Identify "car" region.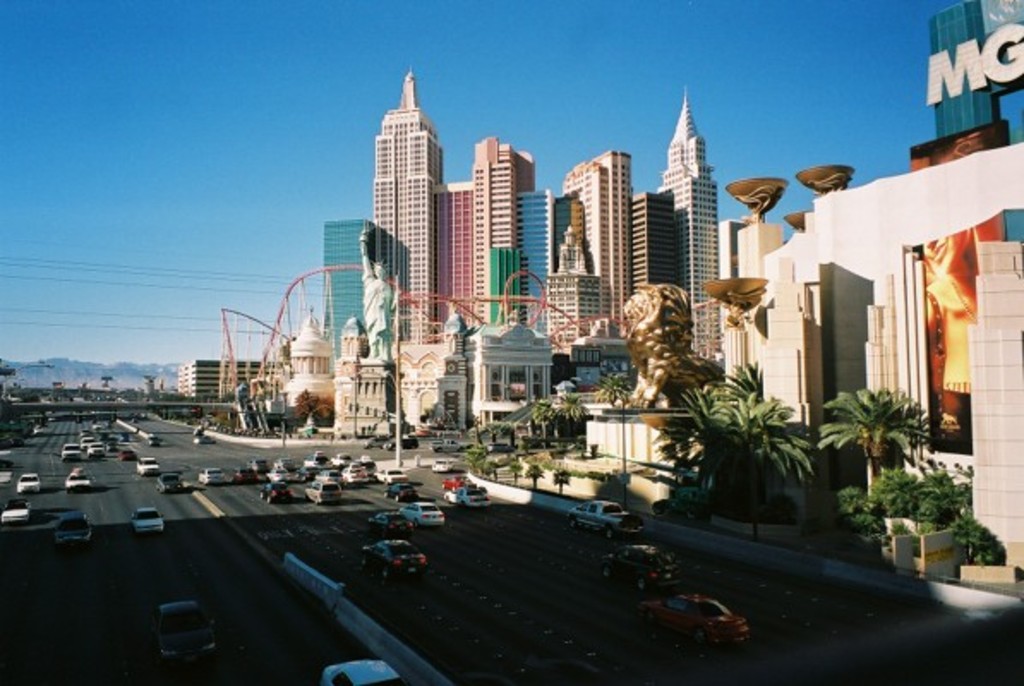
Region: 441/485/487/513.
